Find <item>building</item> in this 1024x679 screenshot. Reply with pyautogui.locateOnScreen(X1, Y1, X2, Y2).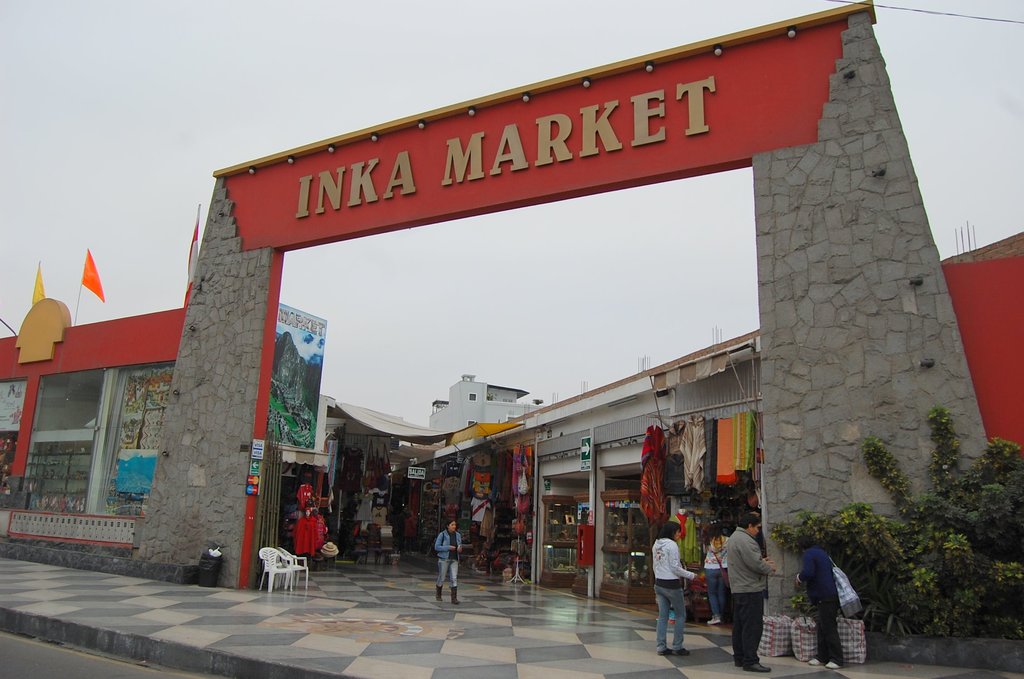
pyautogui.locateOnScreen(385, 233, 1023, 605).
